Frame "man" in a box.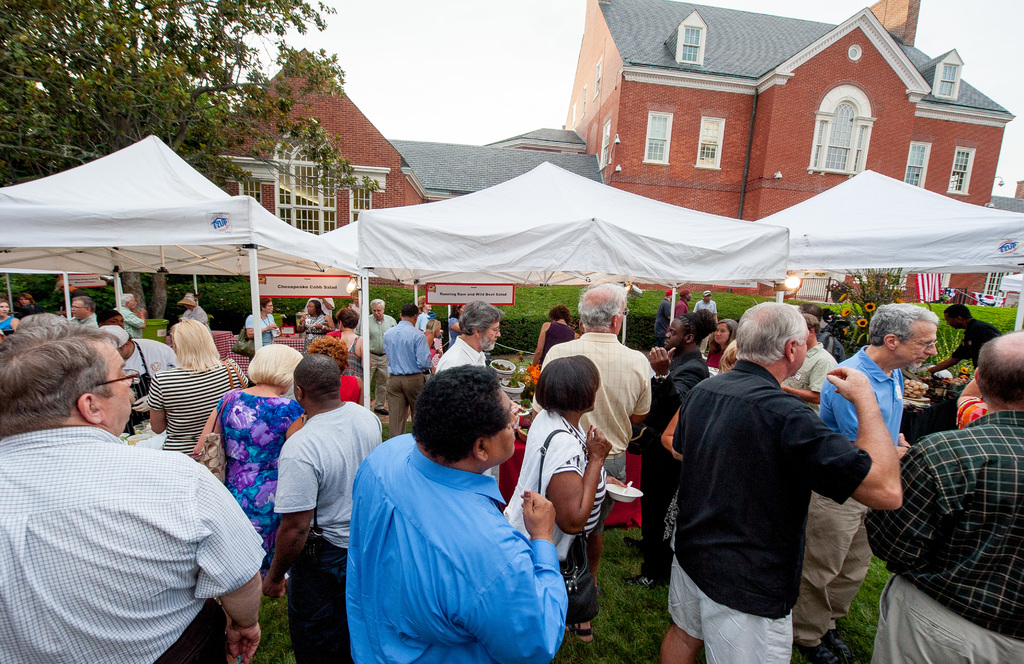
left=438, top=300, right=504, bottom=475.
